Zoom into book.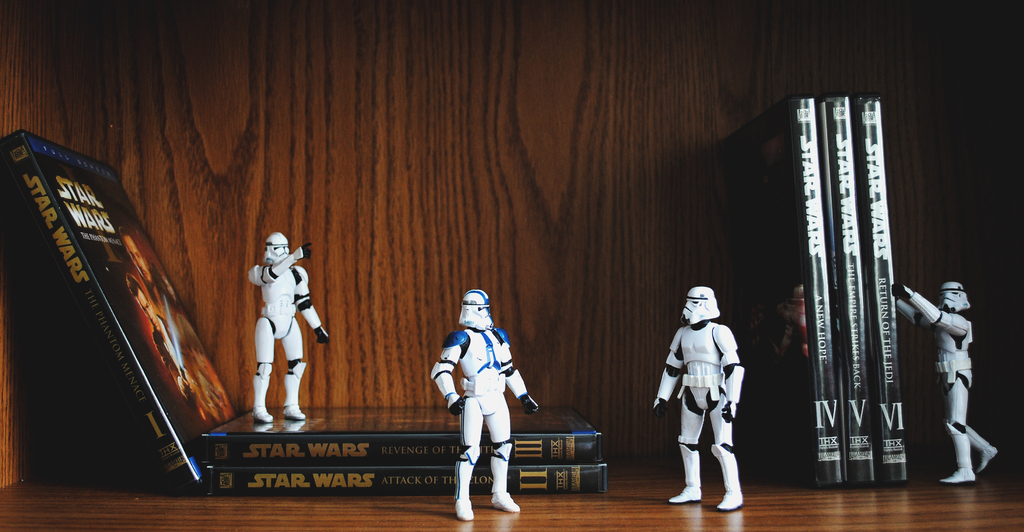
Zoom target: bbox=[719, 96, 849, 490].
